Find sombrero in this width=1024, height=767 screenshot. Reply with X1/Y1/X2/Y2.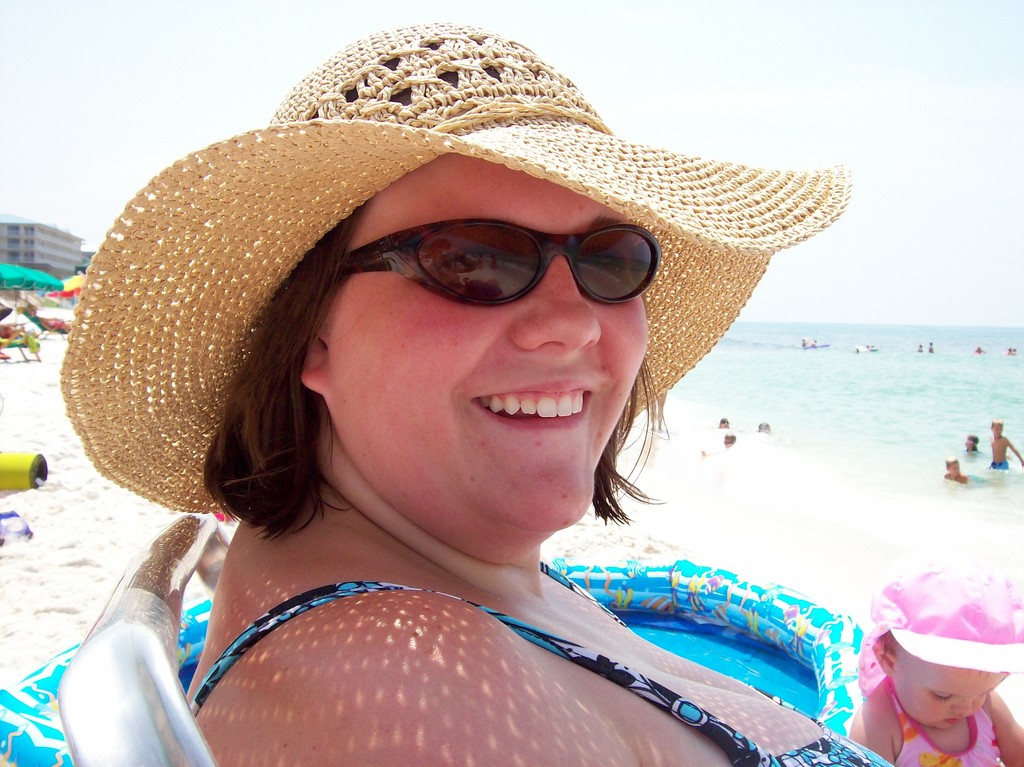
61/56/869/647.
